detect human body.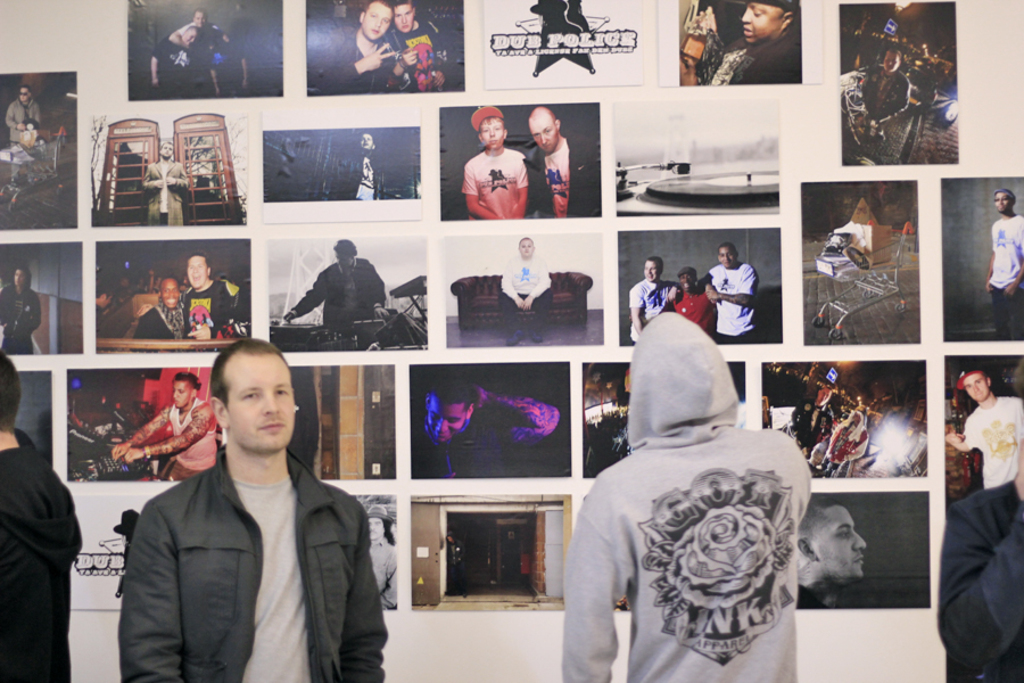
Detected at {"x1": 413, "y1": 376, "x2": 558, "y2": 449}.
